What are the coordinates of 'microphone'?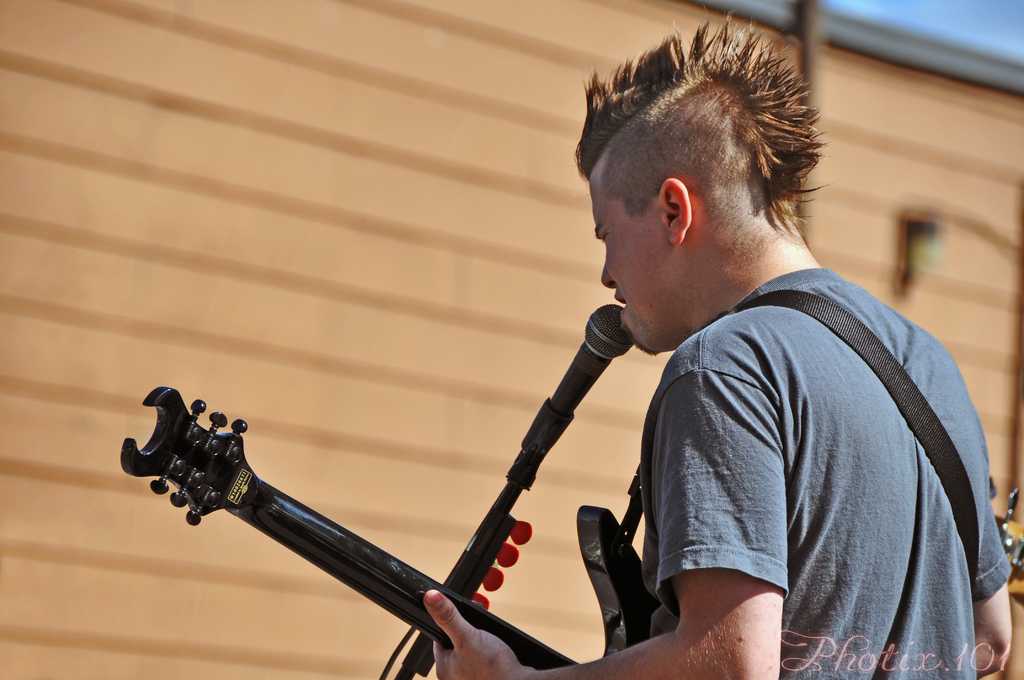
crop(504, 303, 640, 492).
